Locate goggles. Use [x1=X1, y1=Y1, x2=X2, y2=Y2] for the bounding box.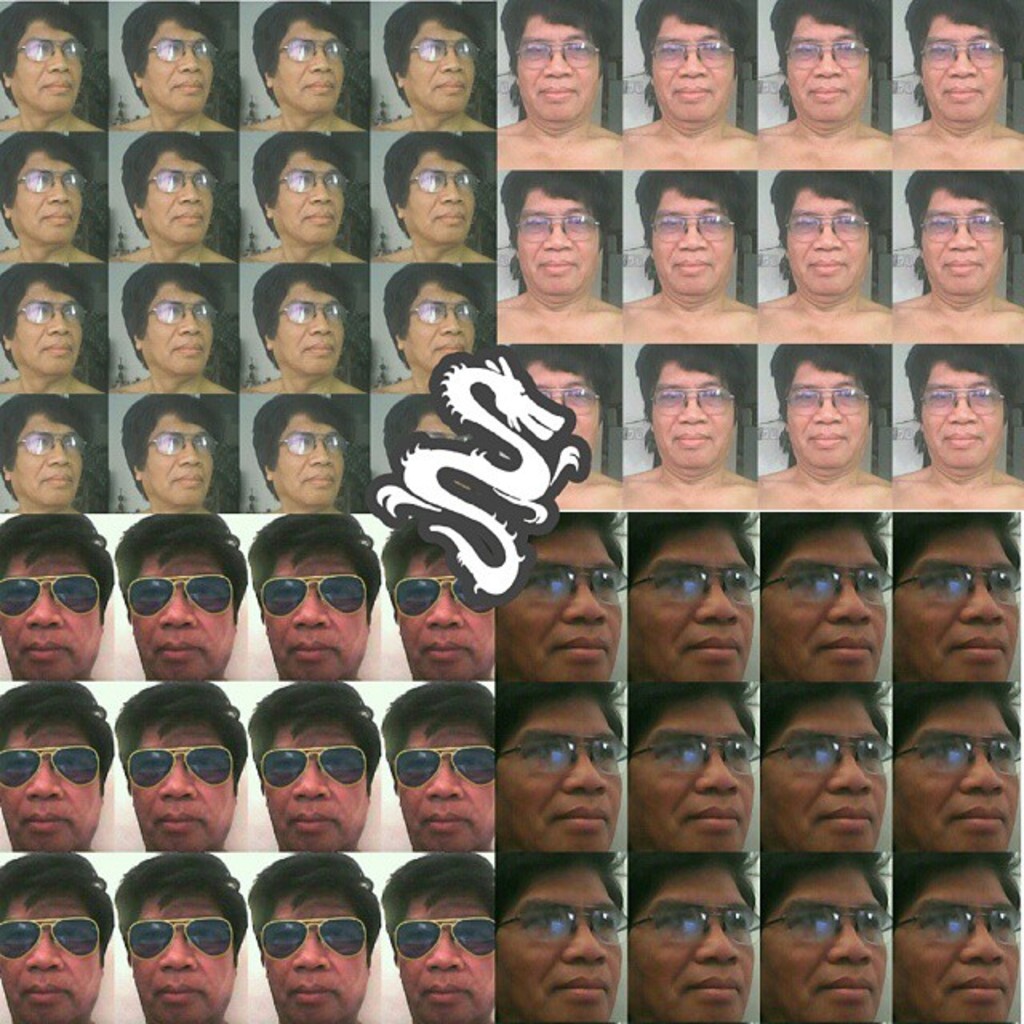
[x1=893, y1=907, x2=1022, y2=954].
